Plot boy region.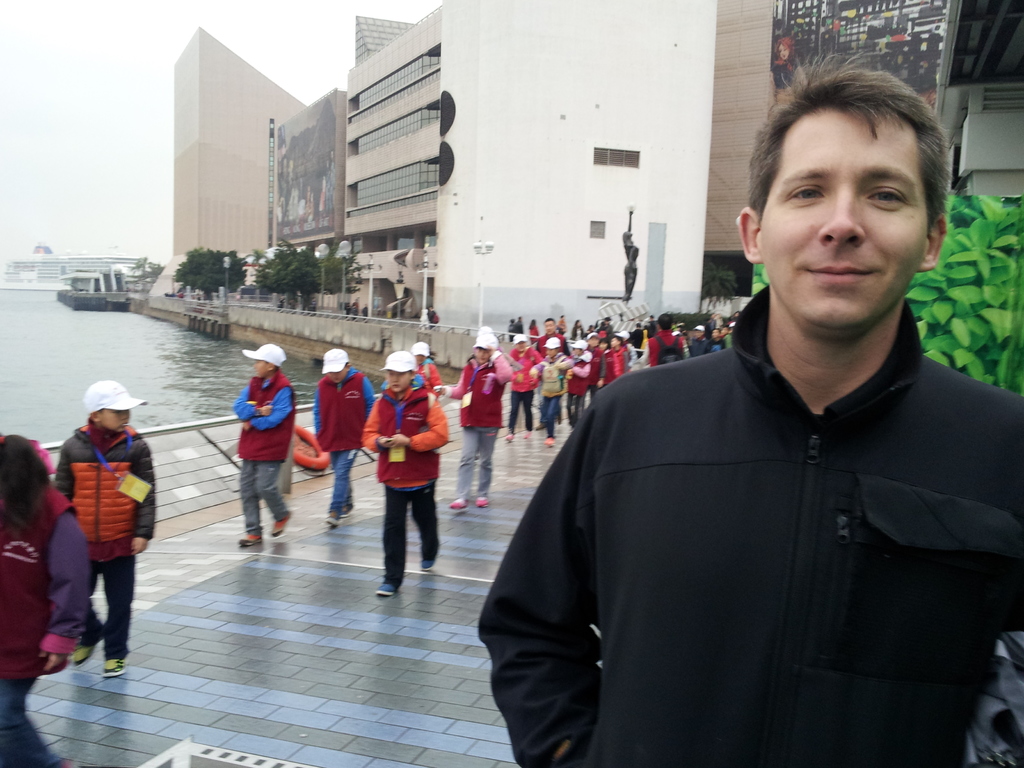
Plotted at region(315, 350, 376, 531).
